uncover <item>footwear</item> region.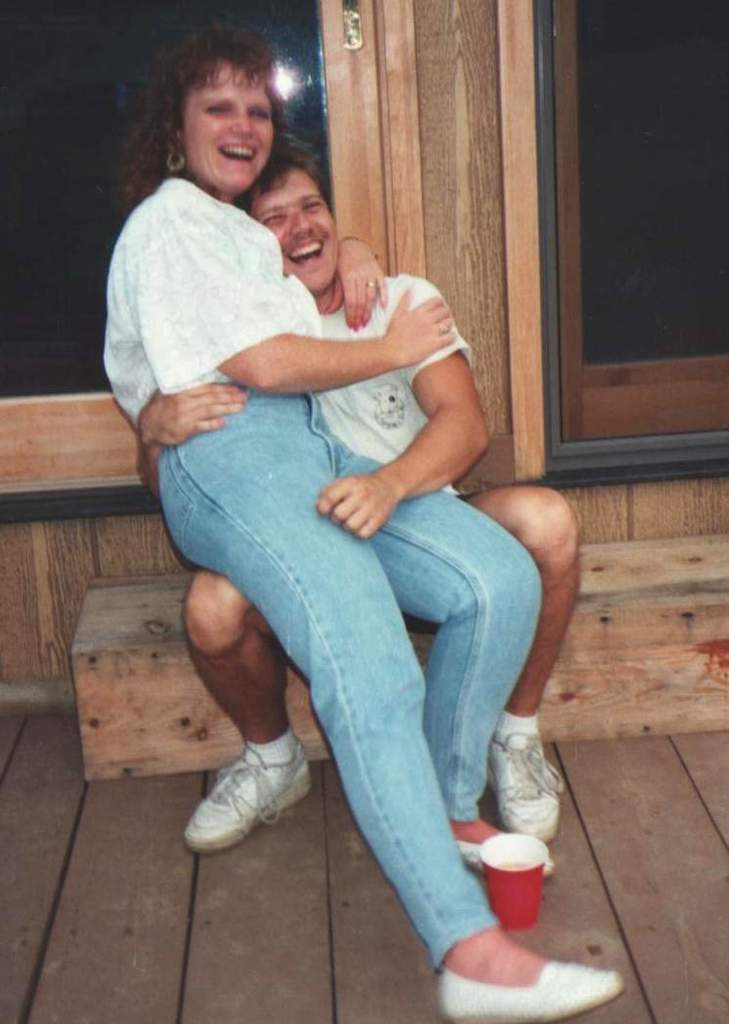
Uncovered: bbox(180, 737, 312, 853).
